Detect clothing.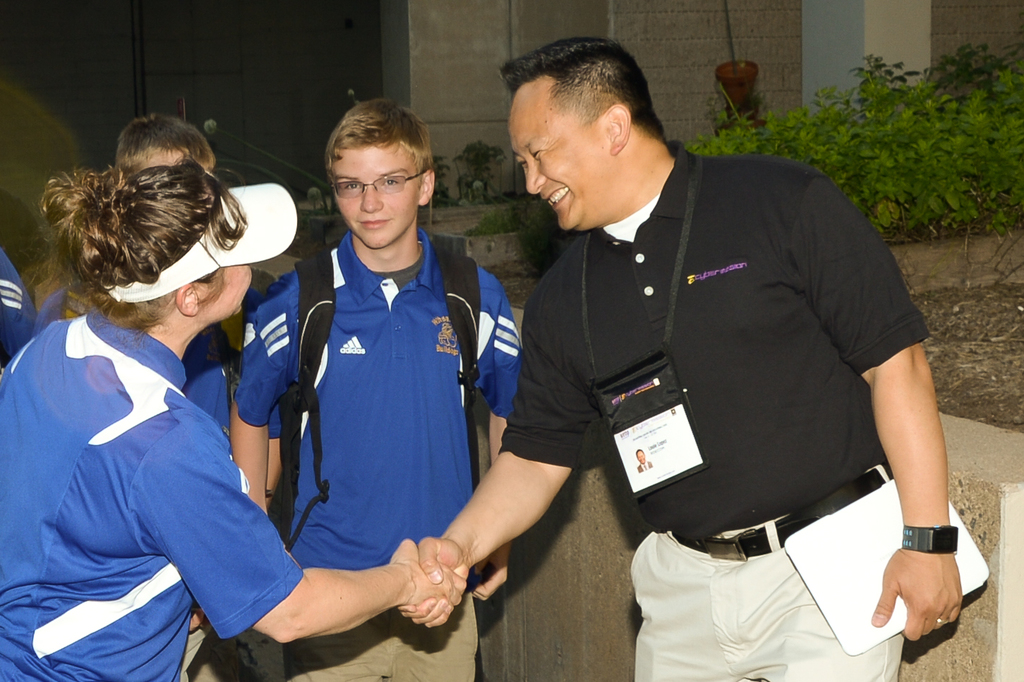
Detected at x1=490 y1=136 x2=944 y2=681.
